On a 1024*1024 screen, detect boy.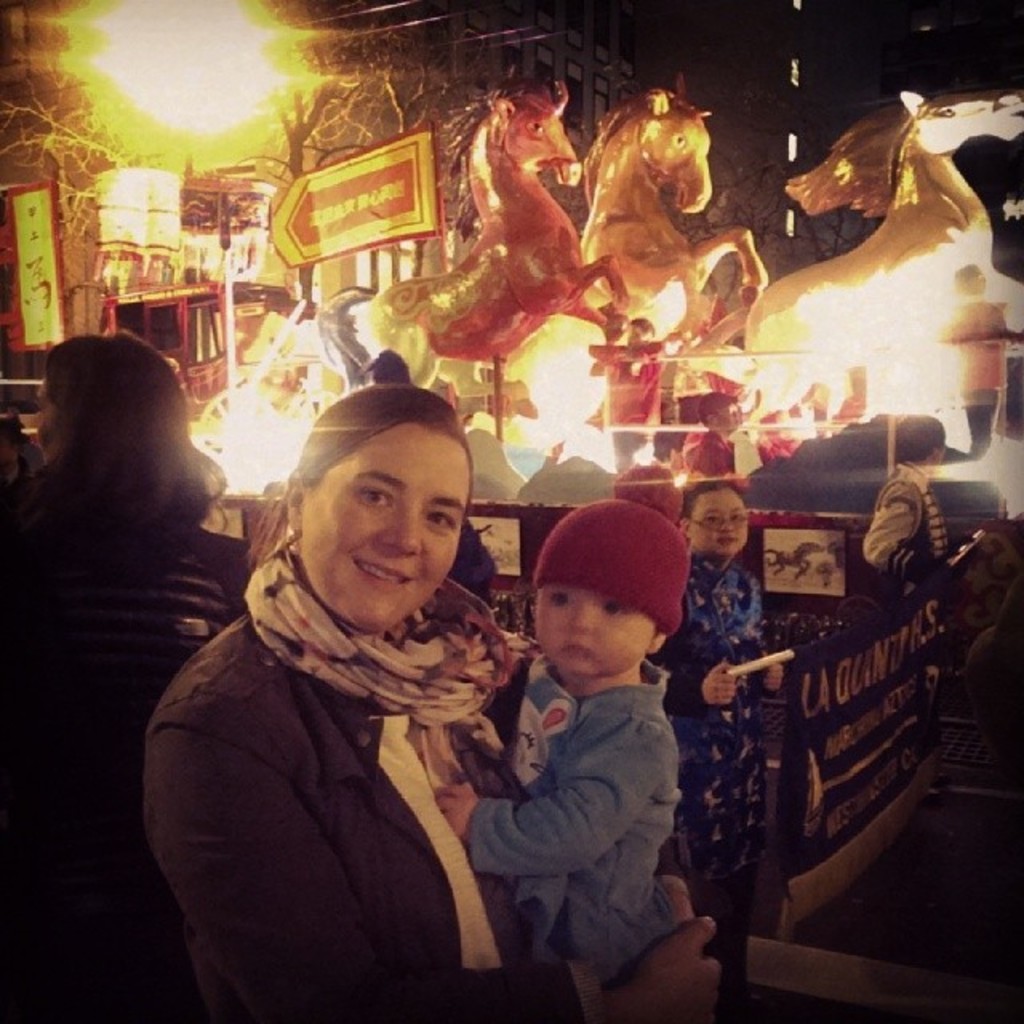
region(854, 411, 955, 598).
